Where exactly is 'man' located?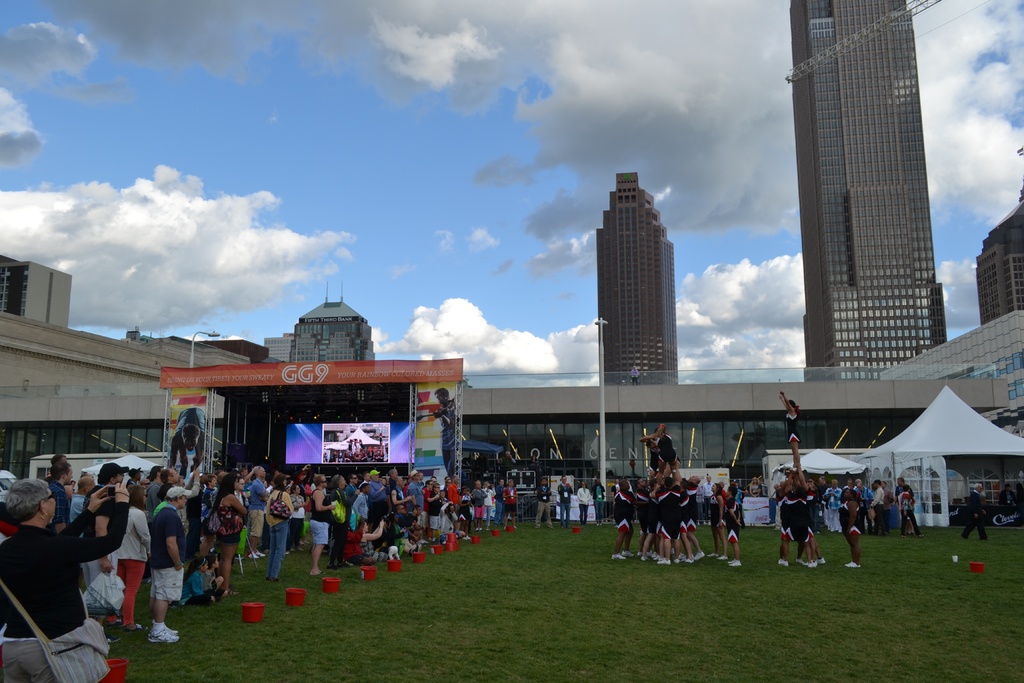
Its bounding box is detection(6, 484, 102, 675).
